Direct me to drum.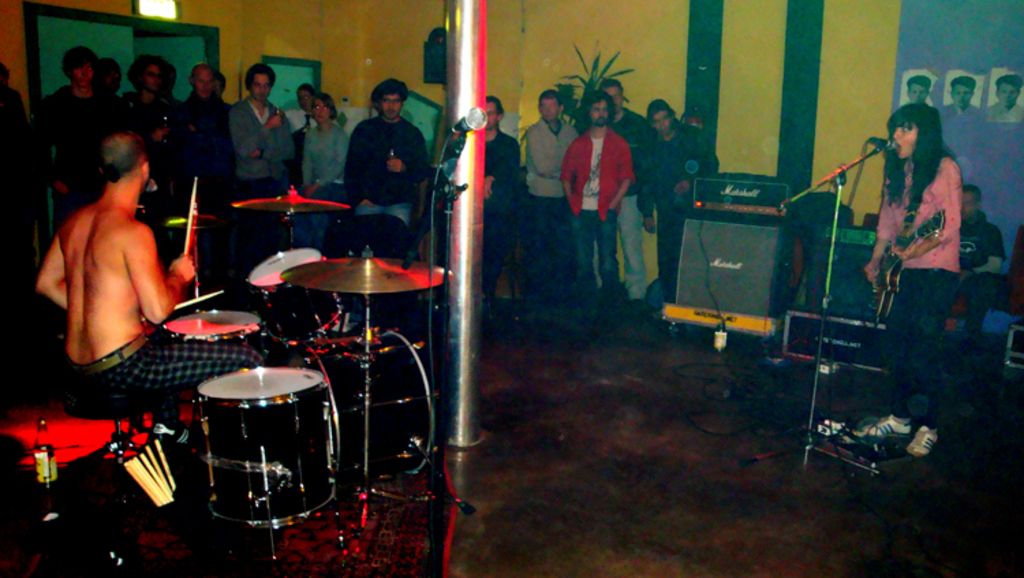
Direction: 191, 363, 336, 530.
